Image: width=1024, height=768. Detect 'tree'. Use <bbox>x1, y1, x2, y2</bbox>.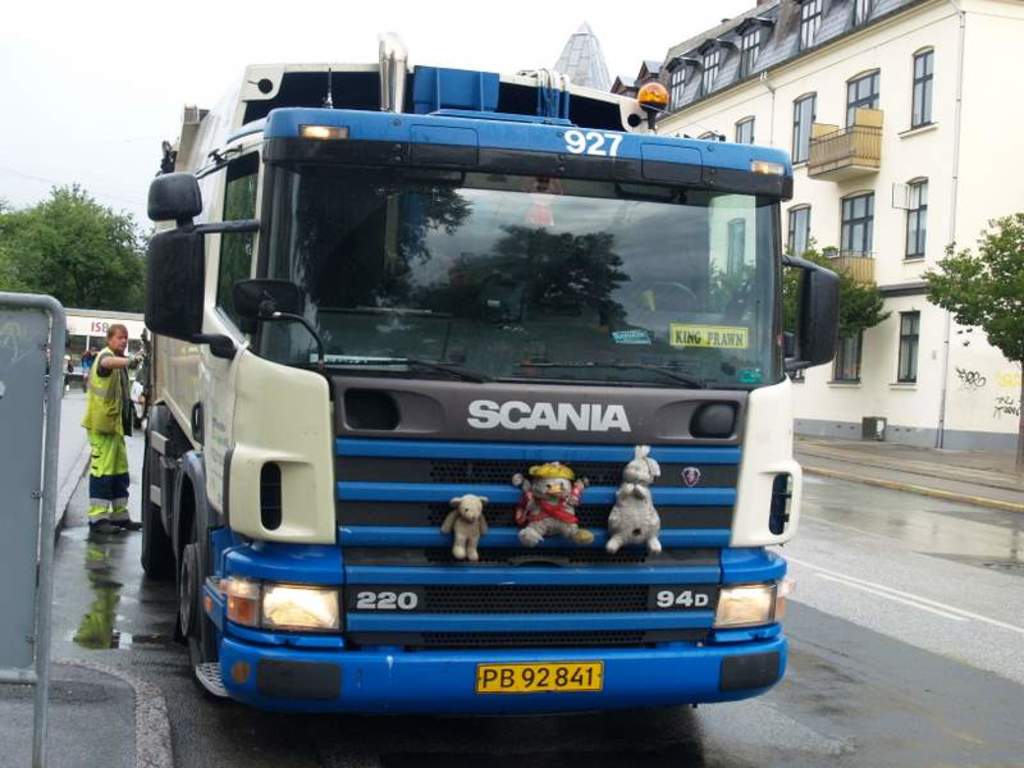
<bbox>914, 211, 1023, 475</bbox>.
